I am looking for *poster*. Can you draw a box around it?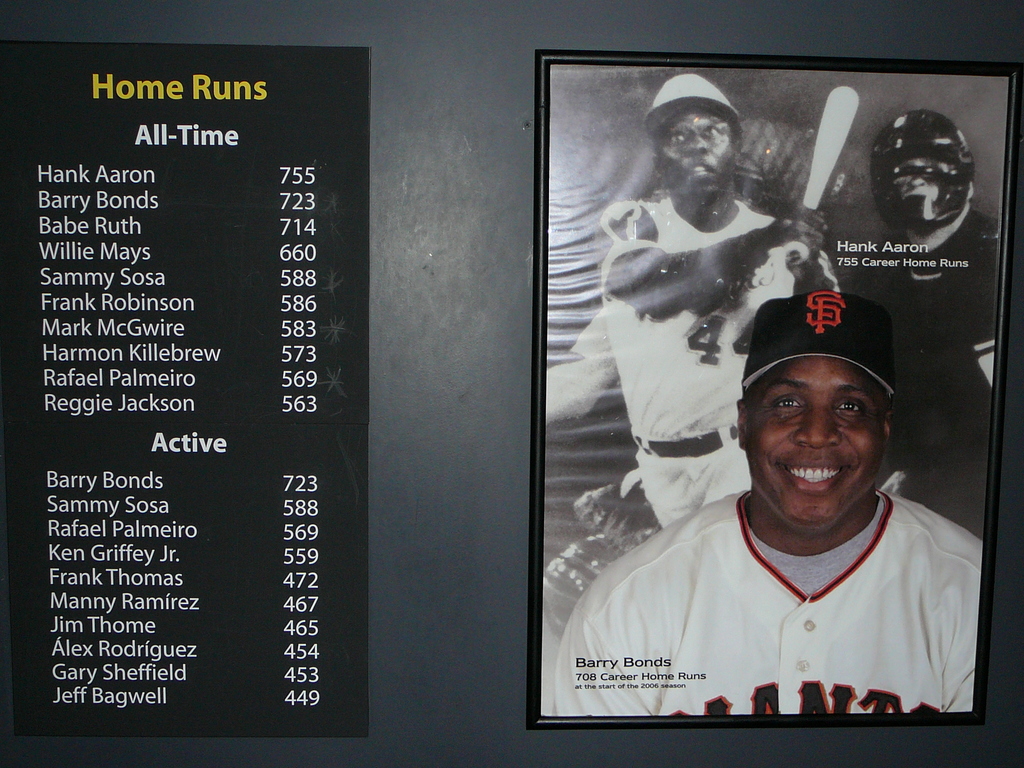
Sure, the bounding box is bbox=[546, 70, 1007, 723].
